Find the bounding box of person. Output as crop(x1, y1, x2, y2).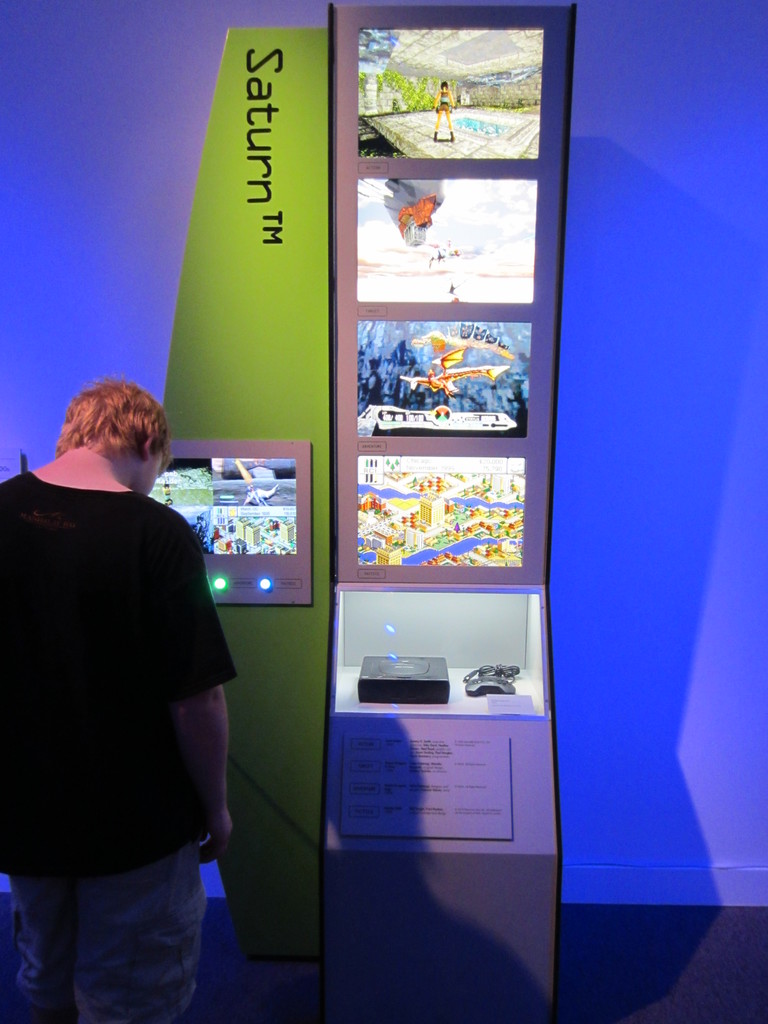
crop(14, 344, 248, 997).
